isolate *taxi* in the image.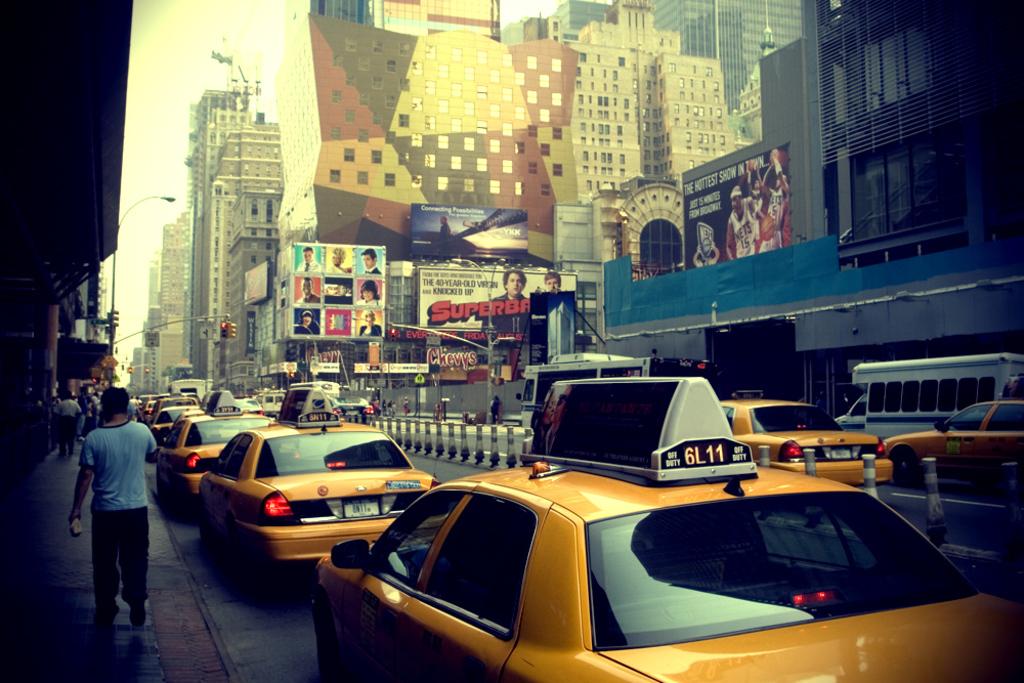
Isolated region: rect(135, 397, 157, 427).
